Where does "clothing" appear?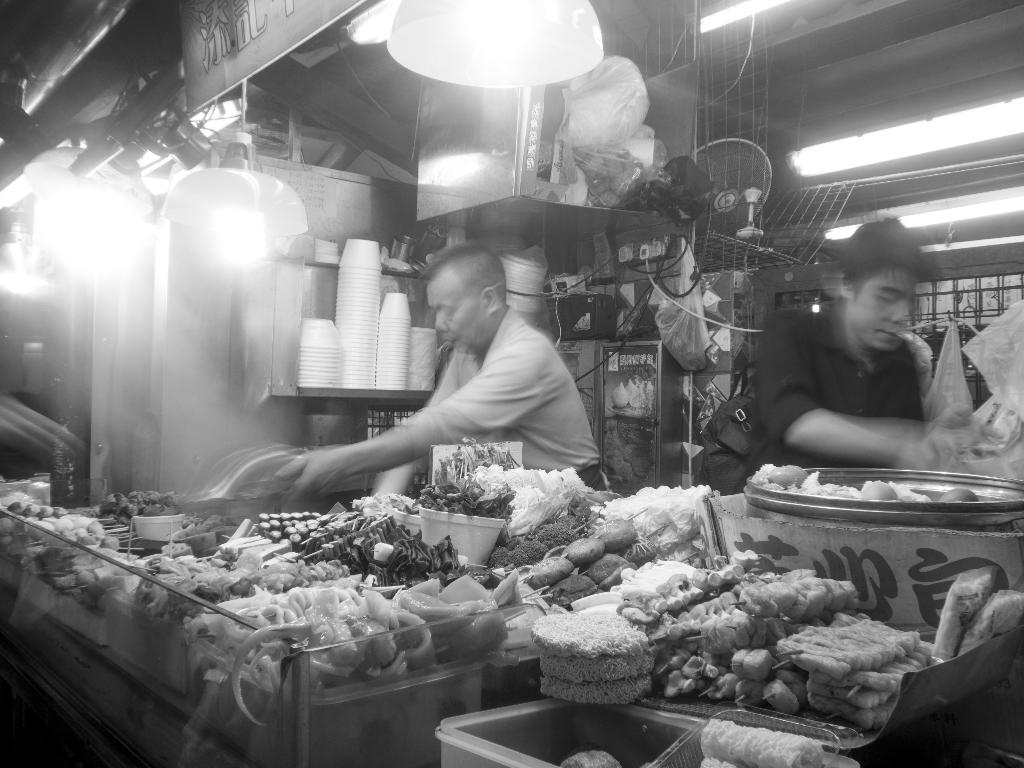
Appears at [692,300,932,496].
